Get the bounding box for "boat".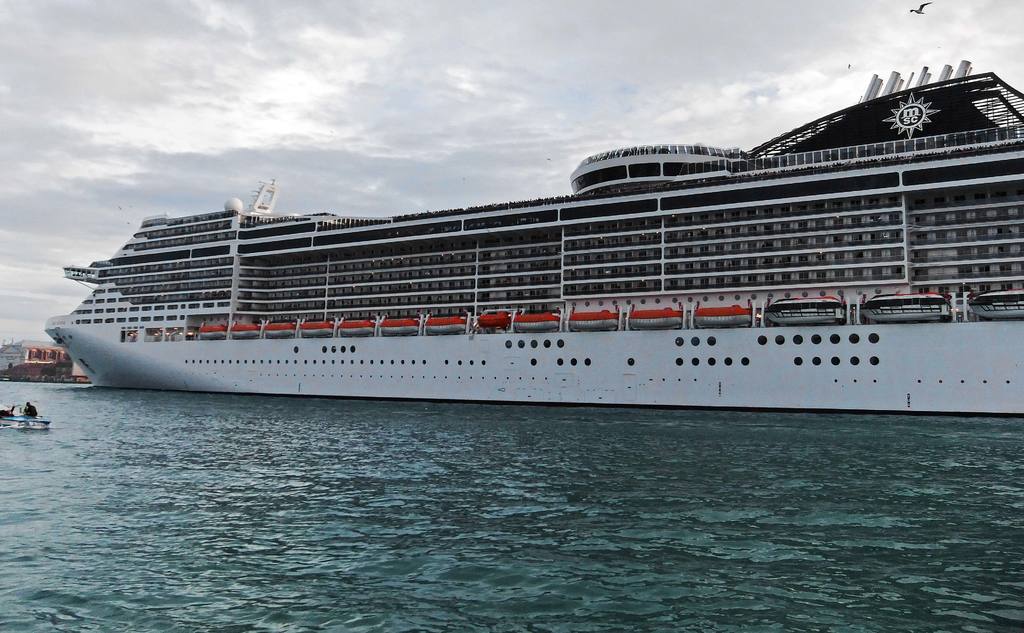
bbox=(68, 82, 1023, 405).
